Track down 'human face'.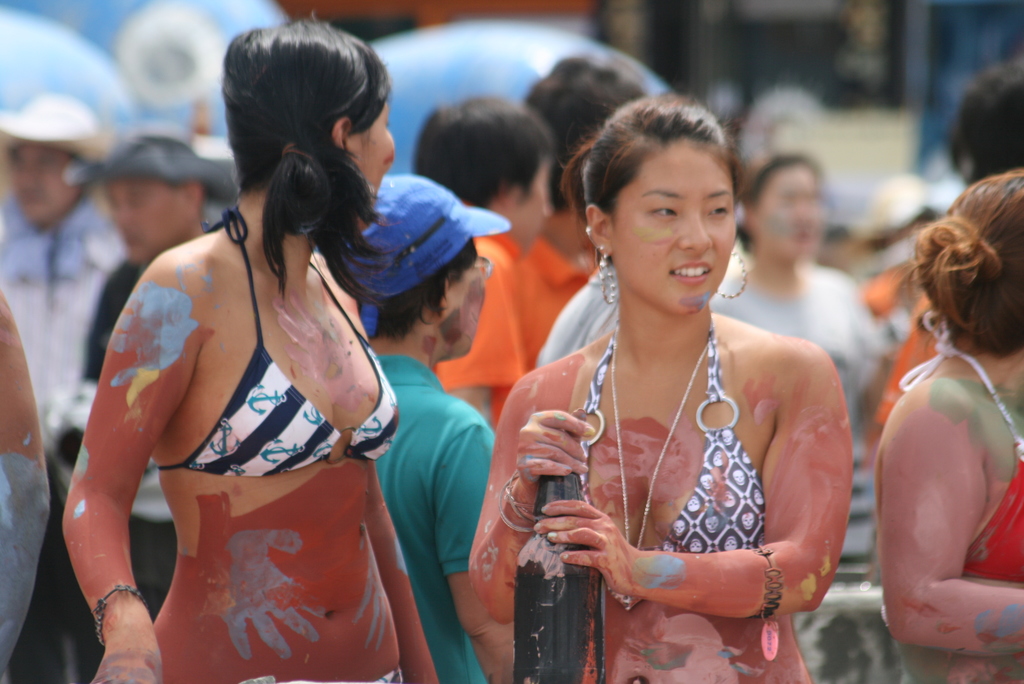
Tracked to 513,161,552,257.
